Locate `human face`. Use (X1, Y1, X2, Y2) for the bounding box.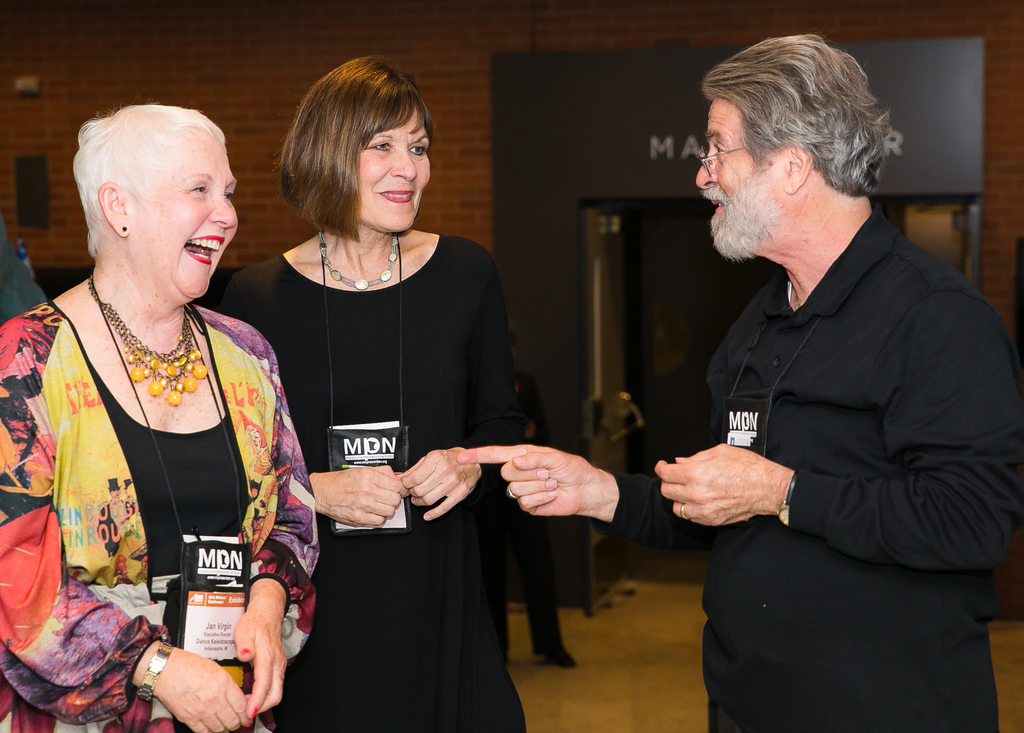
(344, 104, 444, 239).
